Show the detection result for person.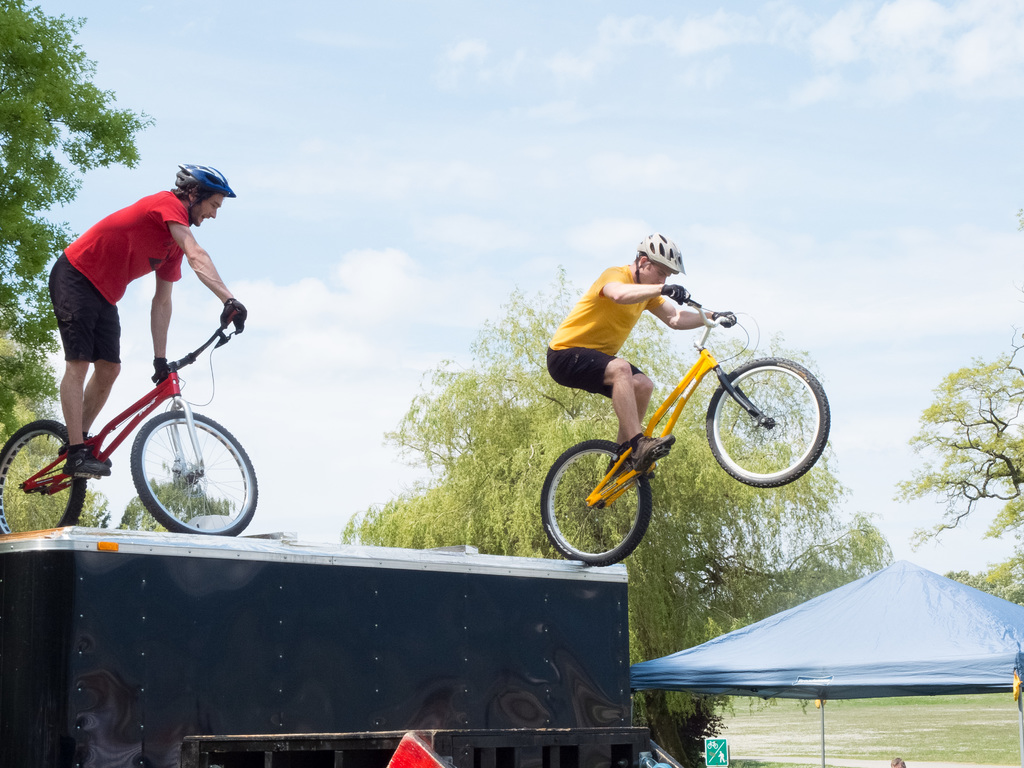
33,174,246,495.
